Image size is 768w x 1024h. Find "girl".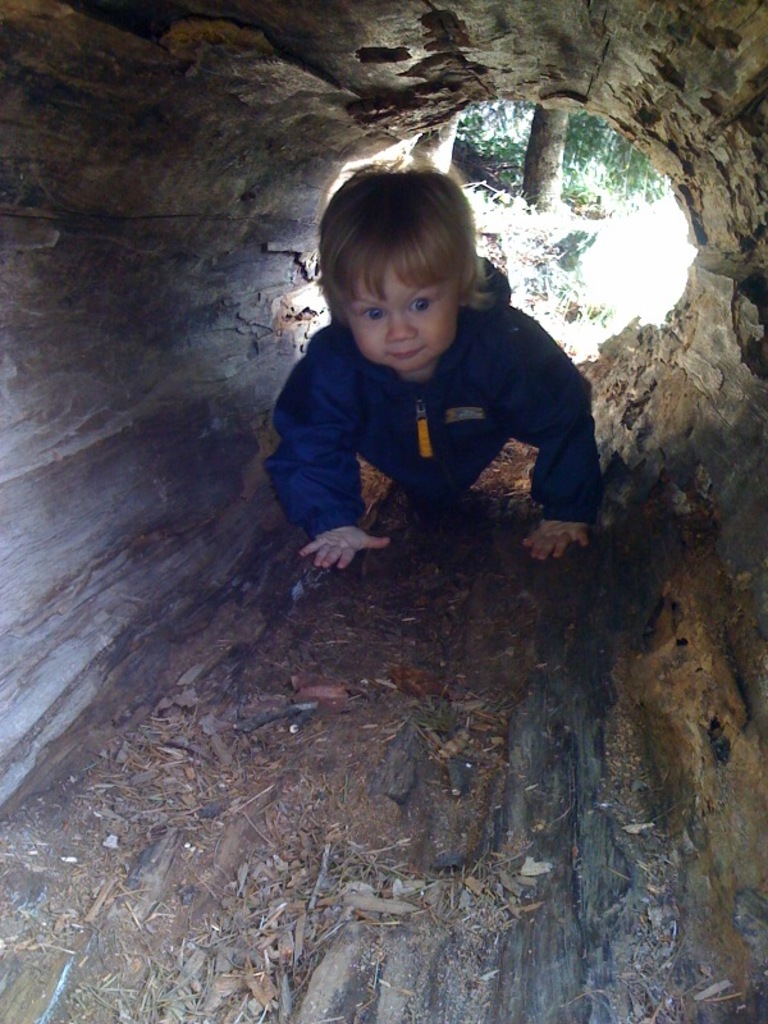
x1=271 y1=159 x2=593 y2=564.
